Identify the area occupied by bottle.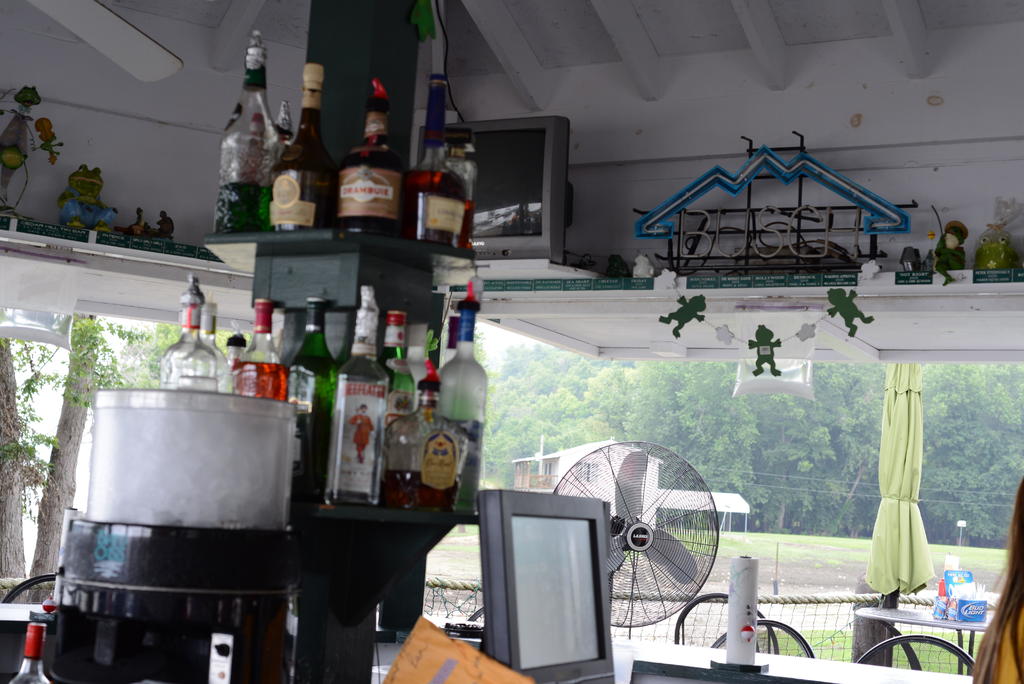
Area: <box>332,280,387,527</box>.
